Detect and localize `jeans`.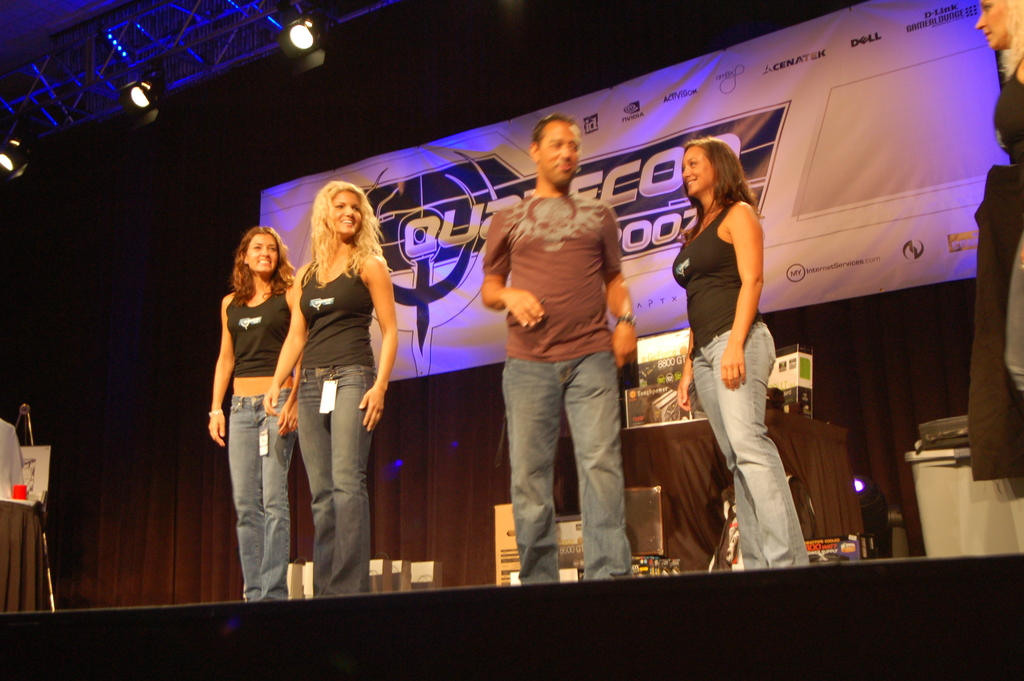
Localized at (left=505, top=355, right=635, bottom=575).
